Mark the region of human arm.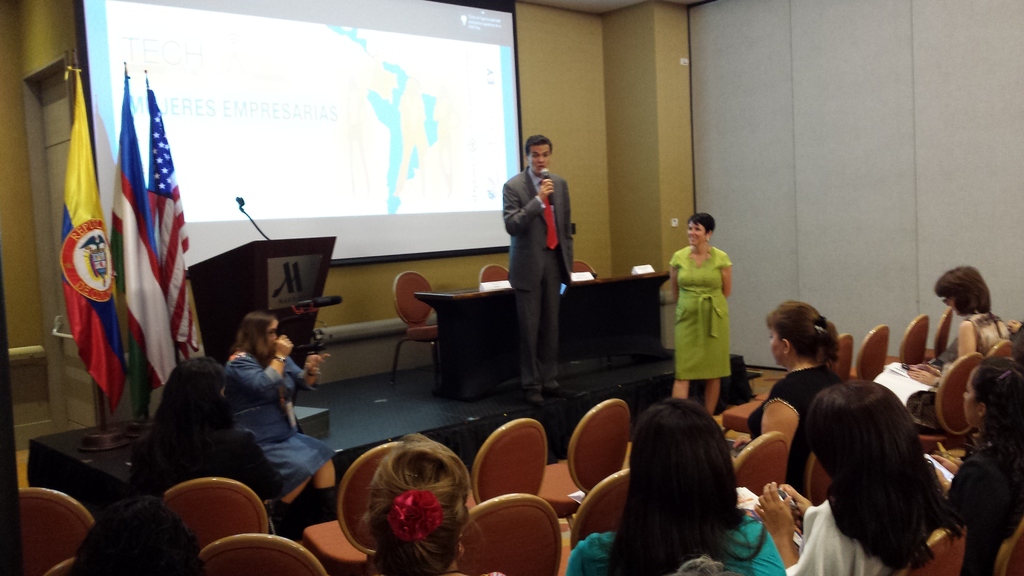
Region: 223, 332, 294, 402.
